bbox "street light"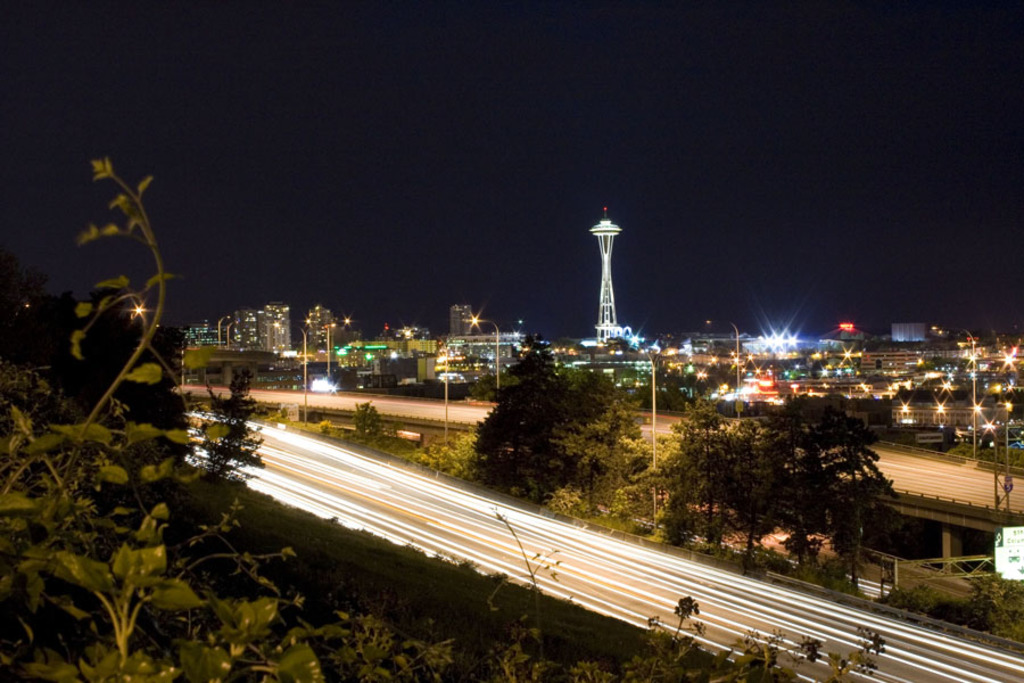
[214,315,228,353]
